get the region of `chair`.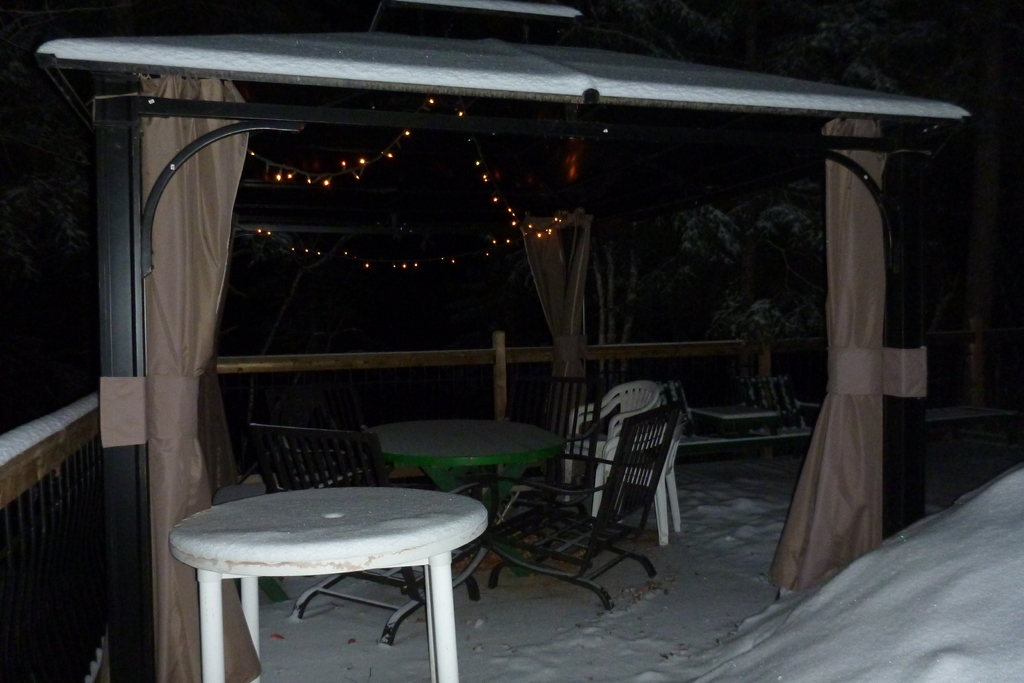
<region>249, 423, 483, 641</region>.
